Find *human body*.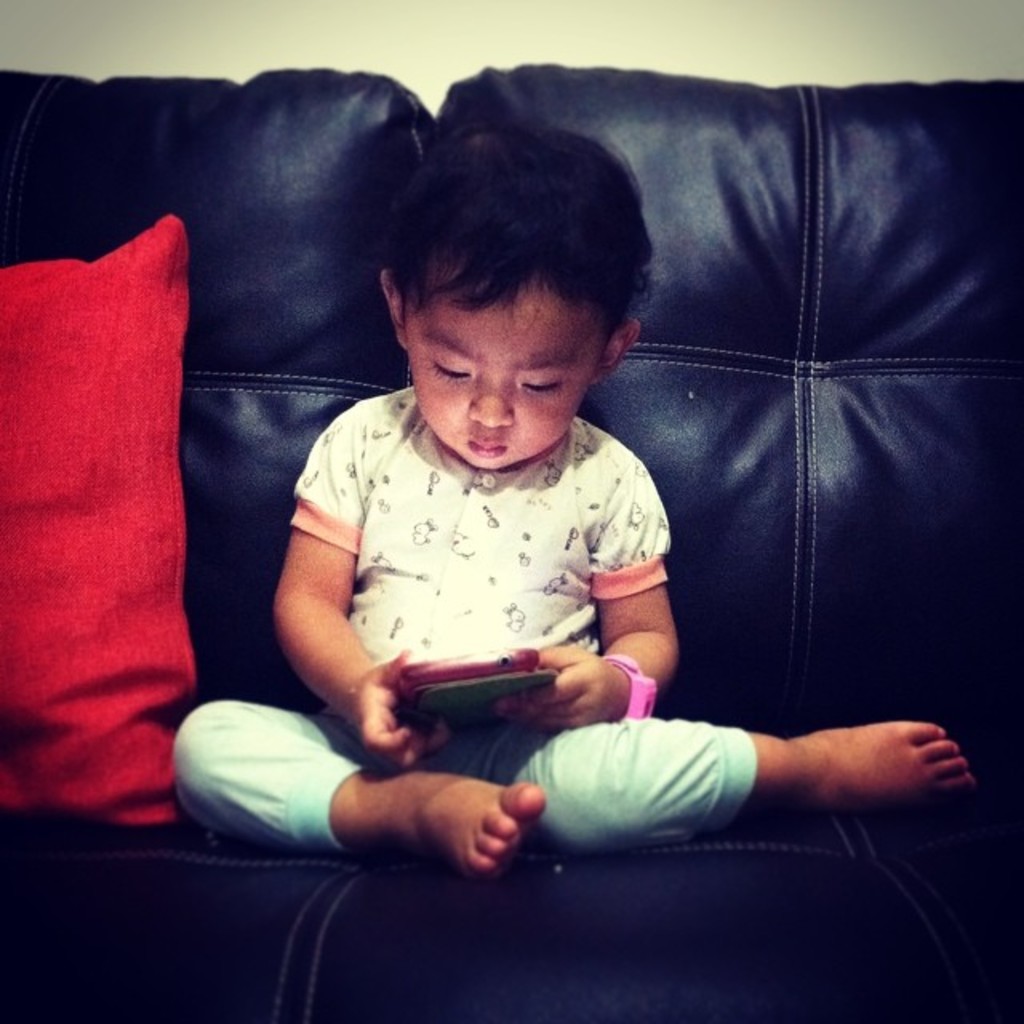
x1=229 y1=187 x2=770 y2=914.
